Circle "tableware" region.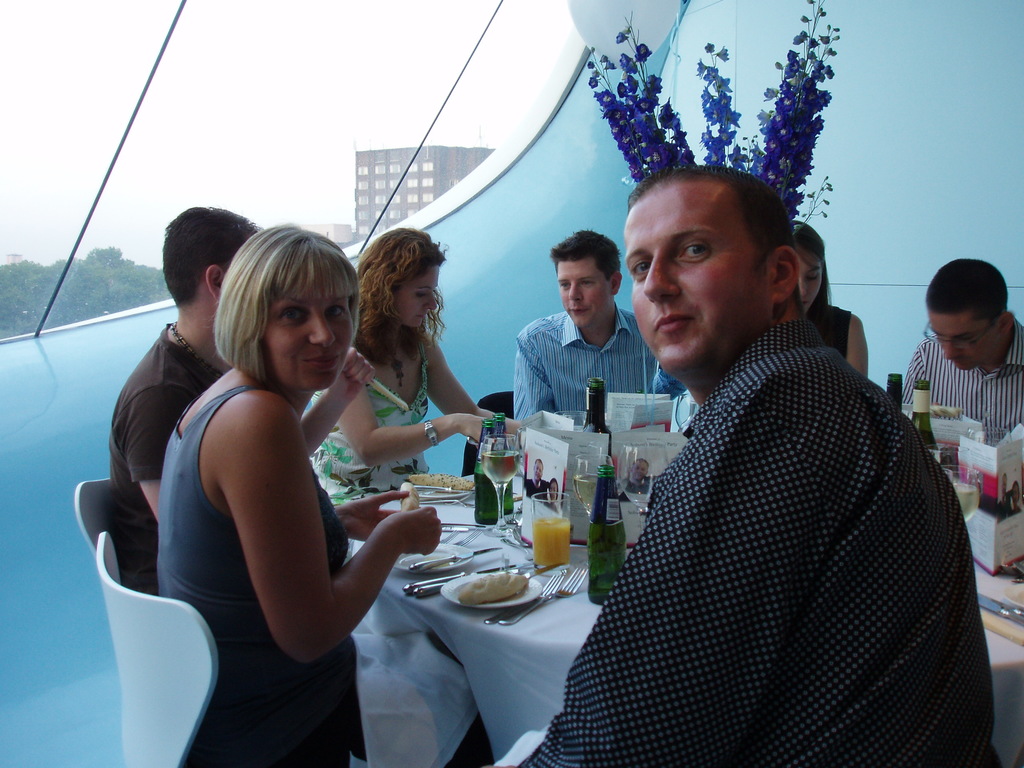
Region: 440,572,544,608.
